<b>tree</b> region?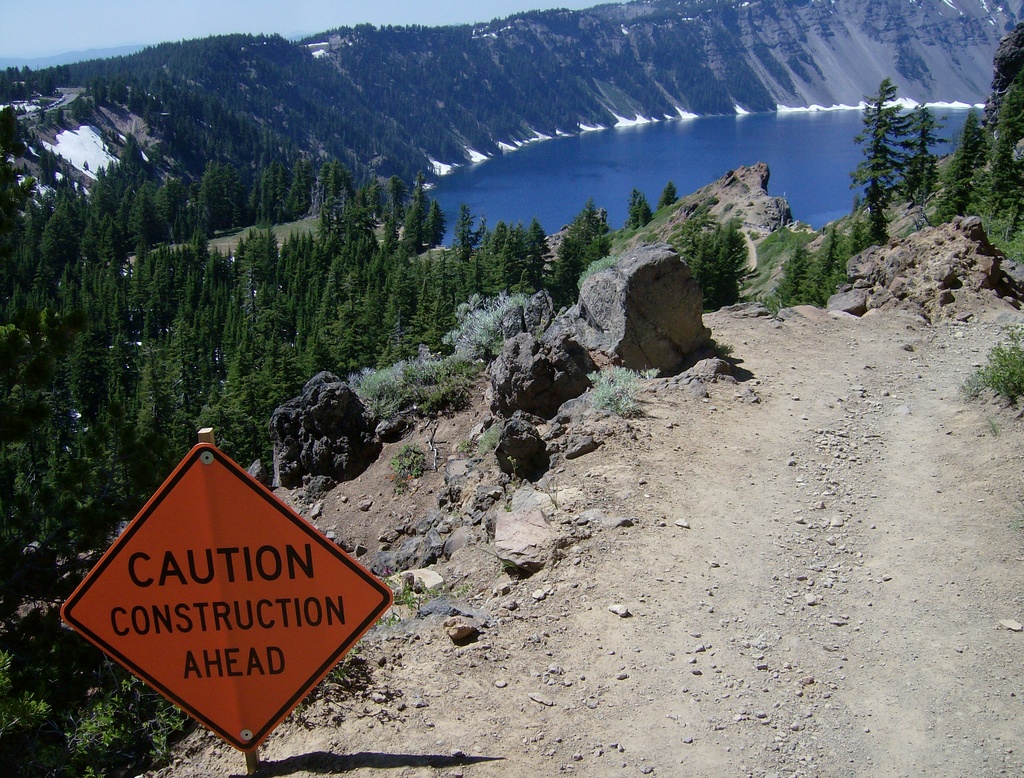
(left=390, top=179, right=404, bottom=241)
